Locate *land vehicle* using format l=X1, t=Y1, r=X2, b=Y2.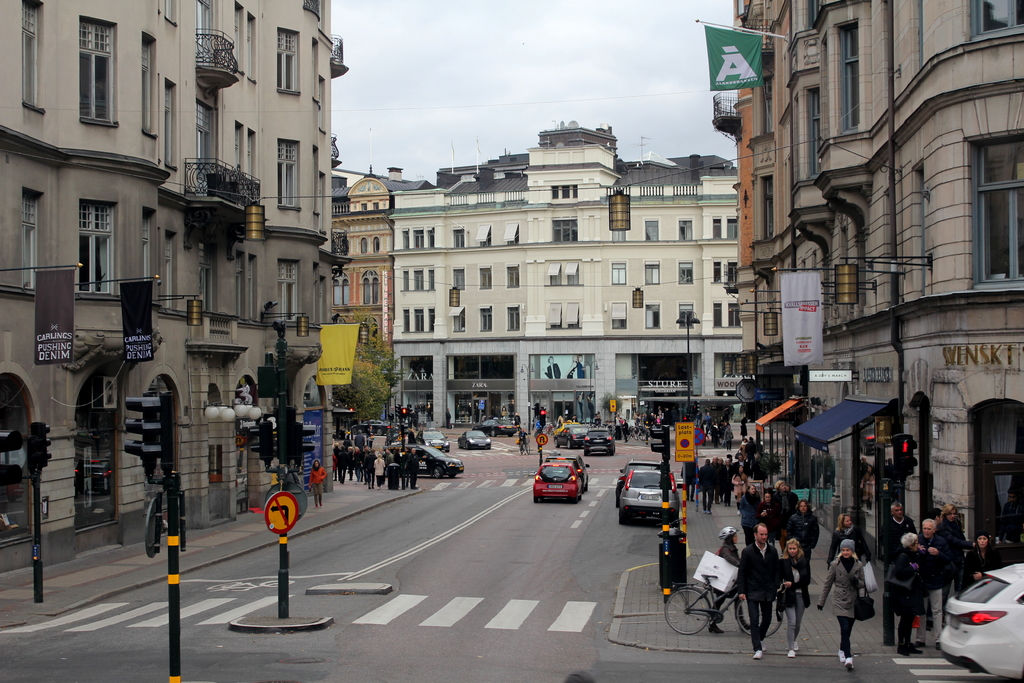
l=550, t=425, r=591, b=450.
